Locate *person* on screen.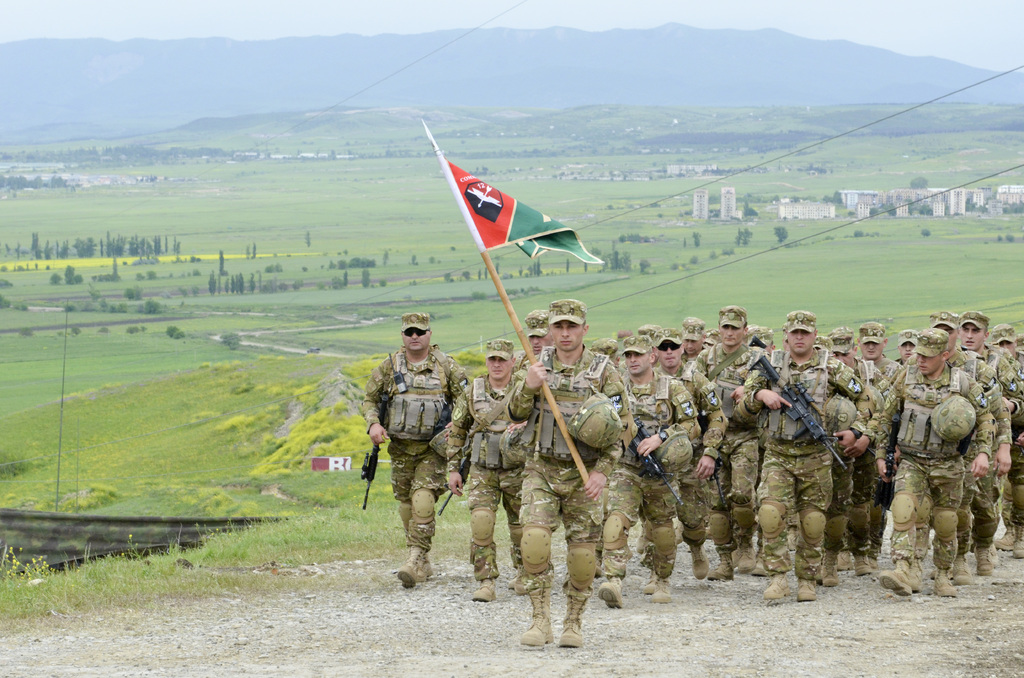
On screen at [x1=852, y1=317, x2=904, y2=557].
